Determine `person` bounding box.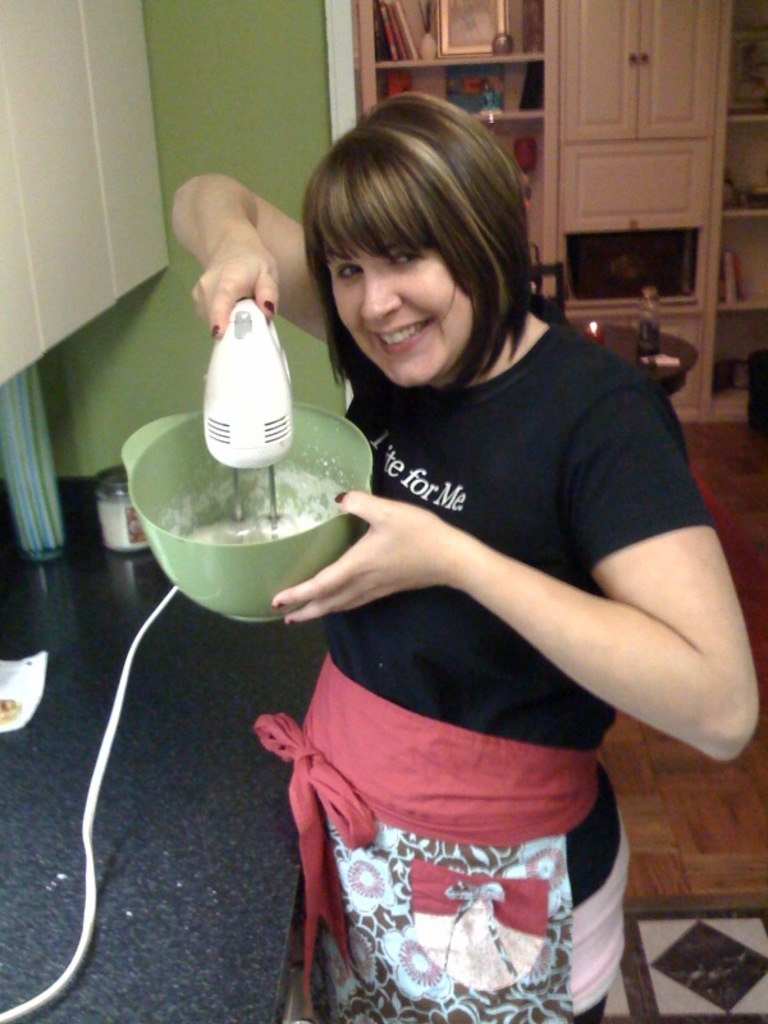
Determined: bbox=(200, 54, 733, 1015).
